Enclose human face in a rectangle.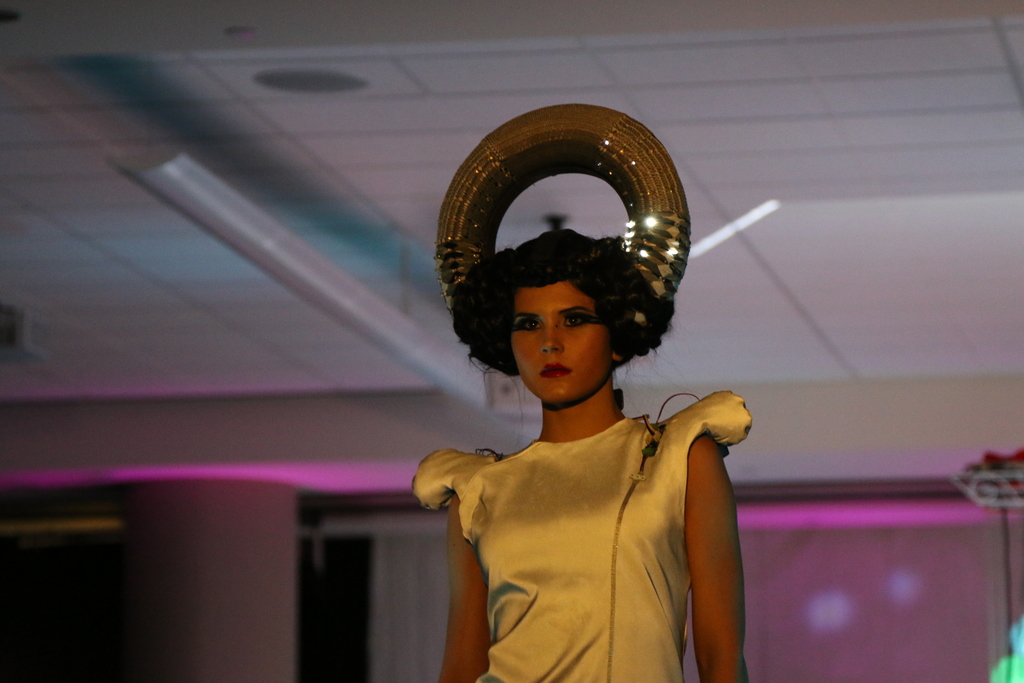
l=510, t=292, r=612, b=407.
